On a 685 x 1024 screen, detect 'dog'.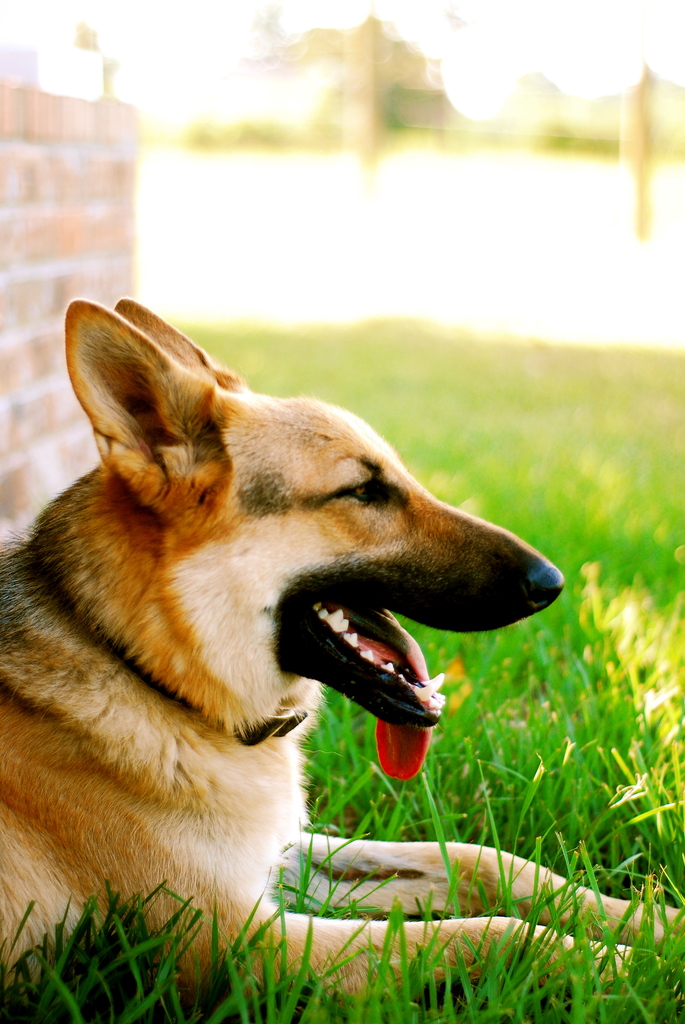
box=[0, 297, 684, 1009].
